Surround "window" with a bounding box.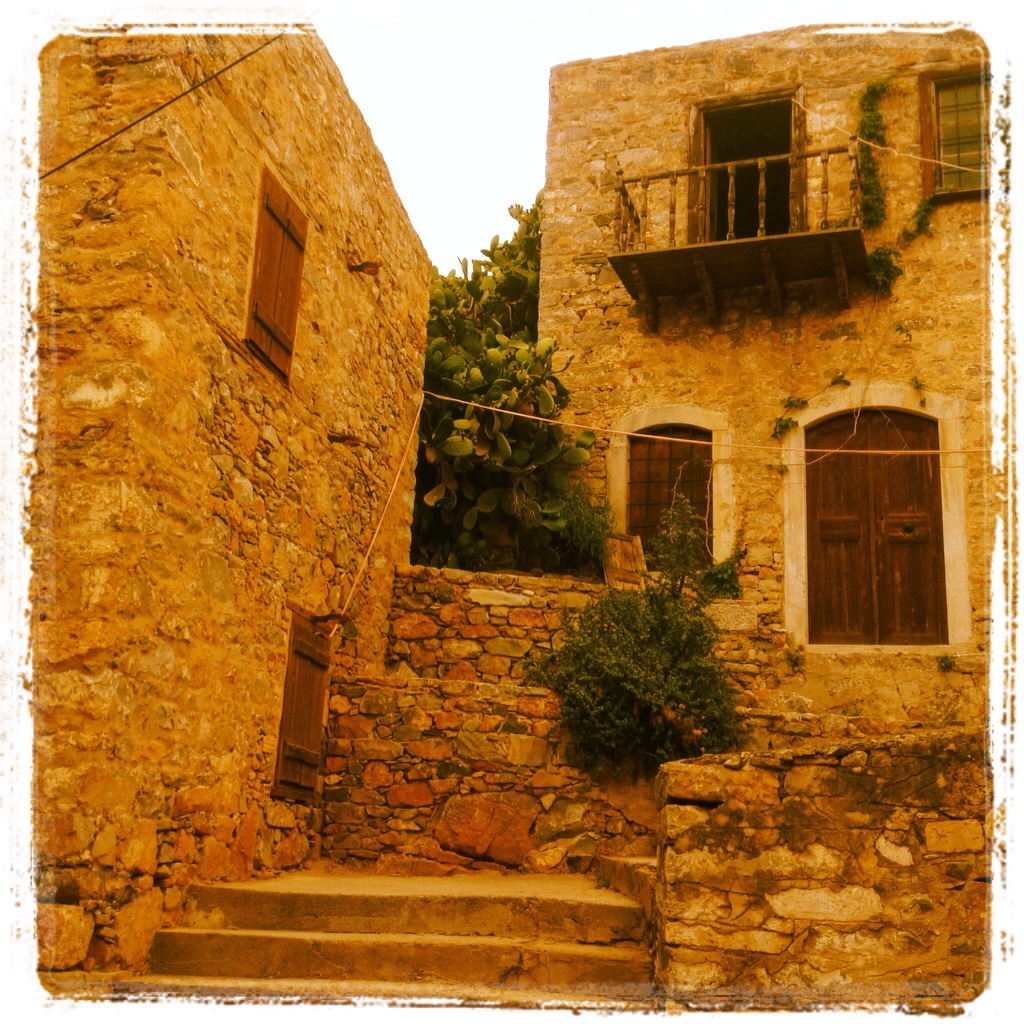
(925, 75, 993, 194).
